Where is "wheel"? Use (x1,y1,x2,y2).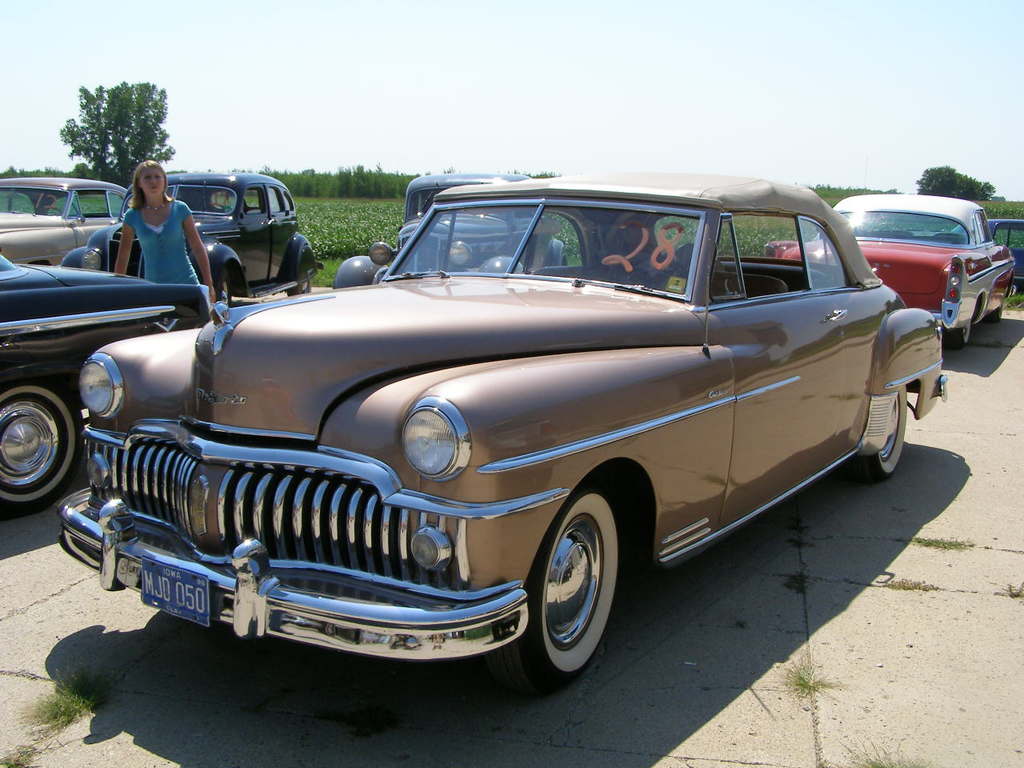
(946,318,976,348).
